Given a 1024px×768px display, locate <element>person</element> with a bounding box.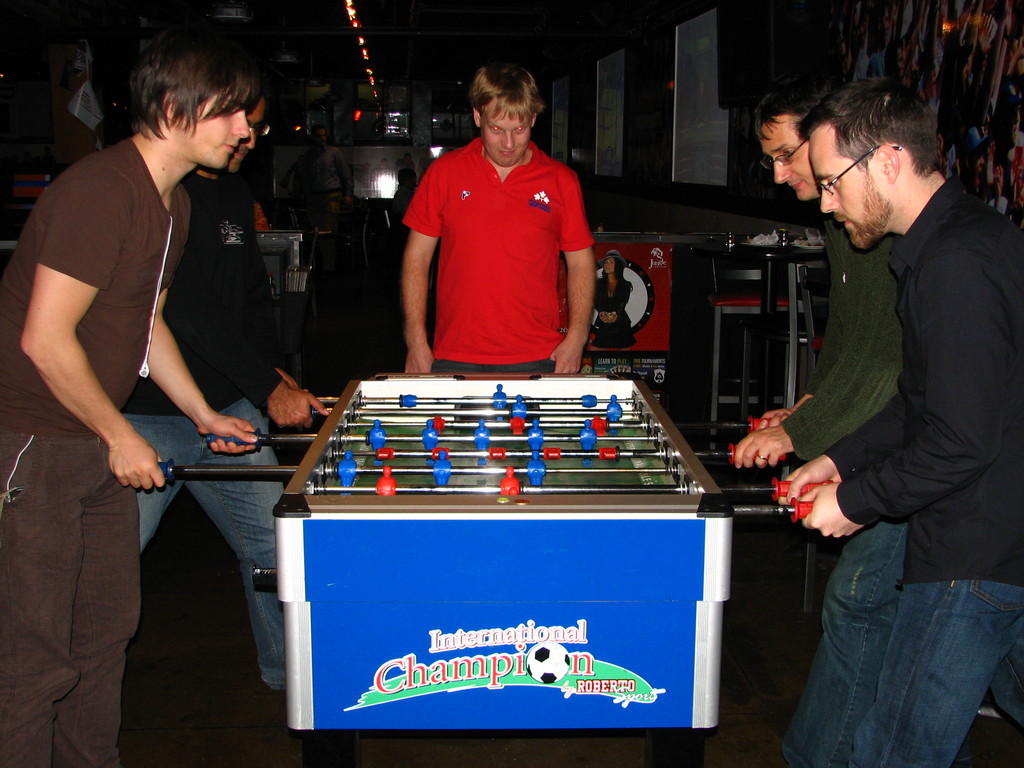
Located: [772, 74, 1023, 767].
